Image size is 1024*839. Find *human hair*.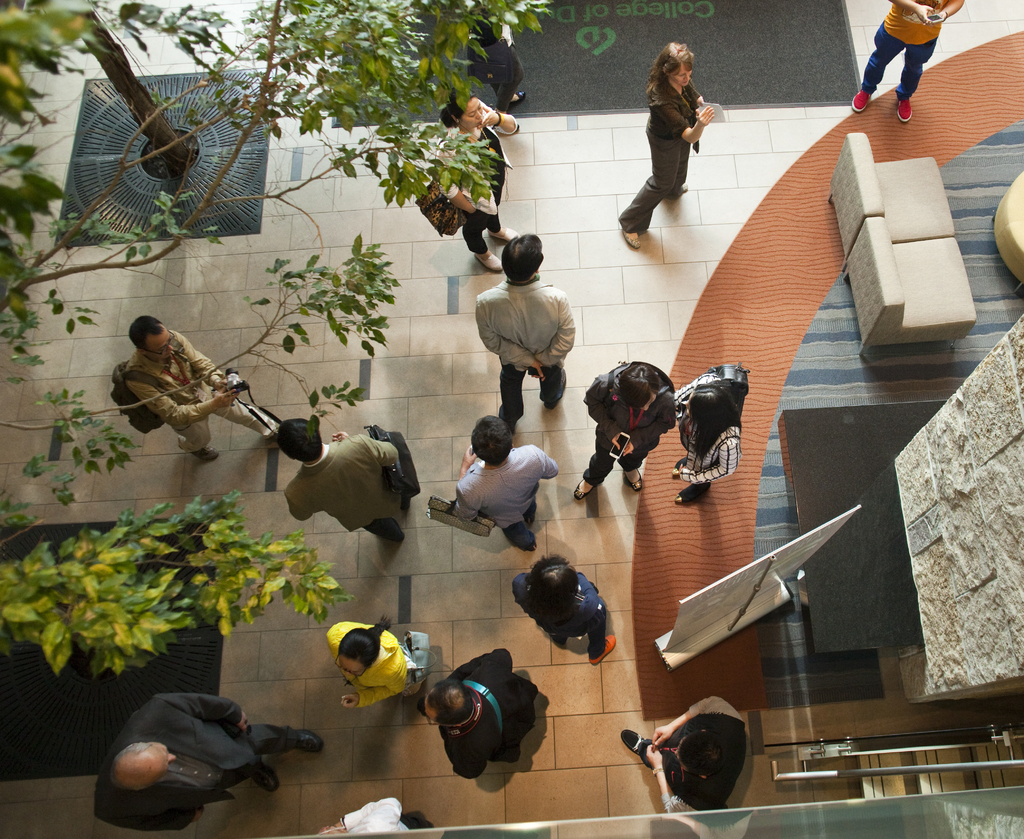
bbox=(279, 420, 323, 460).
